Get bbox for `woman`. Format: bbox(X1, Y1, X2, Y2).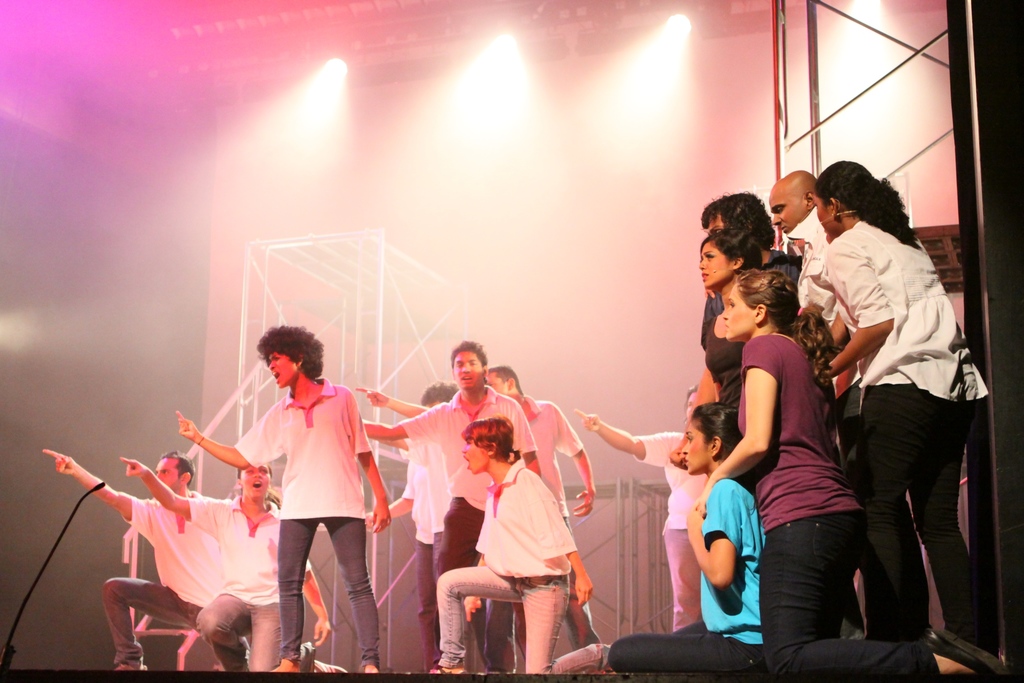
bbox(721, 240, 880, 673).
